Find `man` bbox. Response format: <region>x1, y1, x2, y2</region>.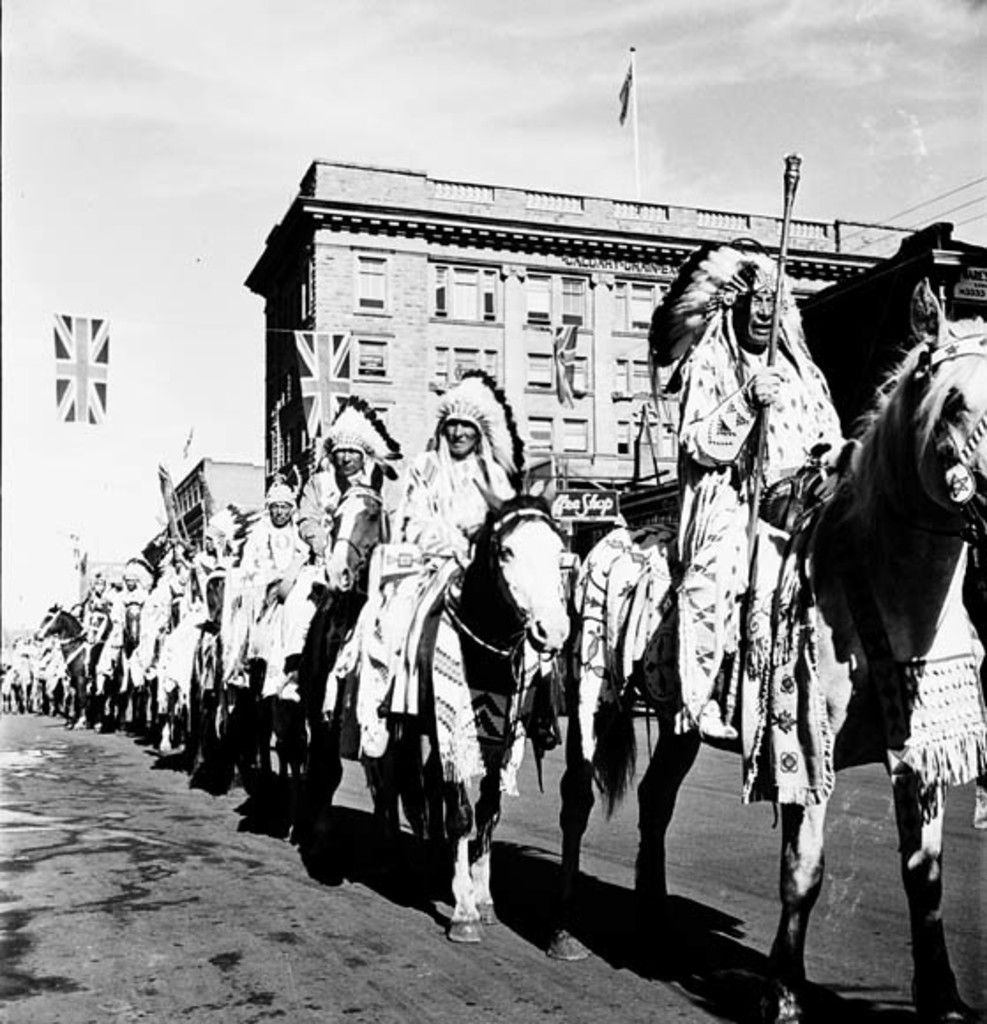
<region>678, 268, 844, 747</region>.
